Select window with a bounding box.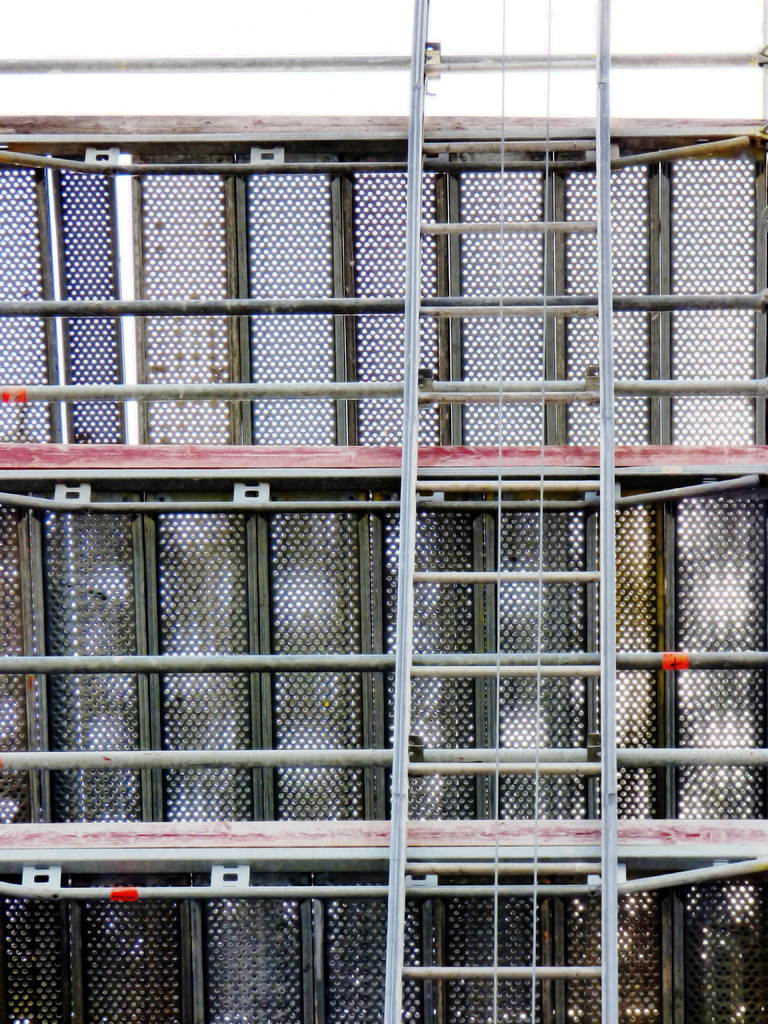
<box>559,872,671,1023</box>.
